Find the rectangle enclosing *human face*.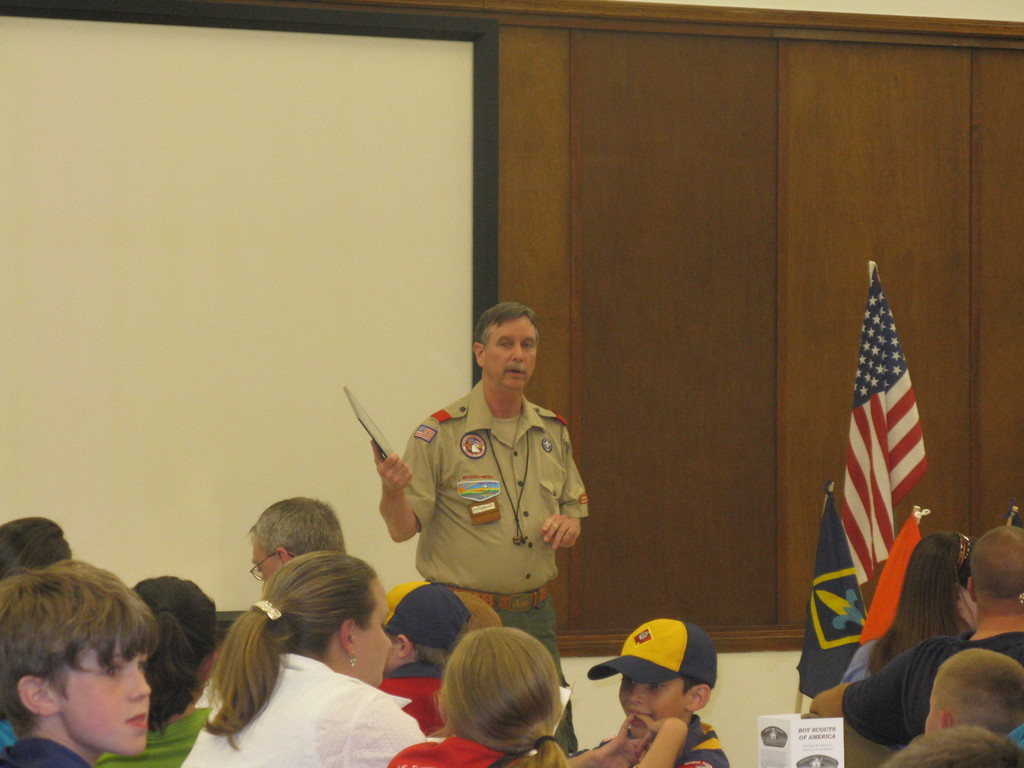
[484,312,541,388].
